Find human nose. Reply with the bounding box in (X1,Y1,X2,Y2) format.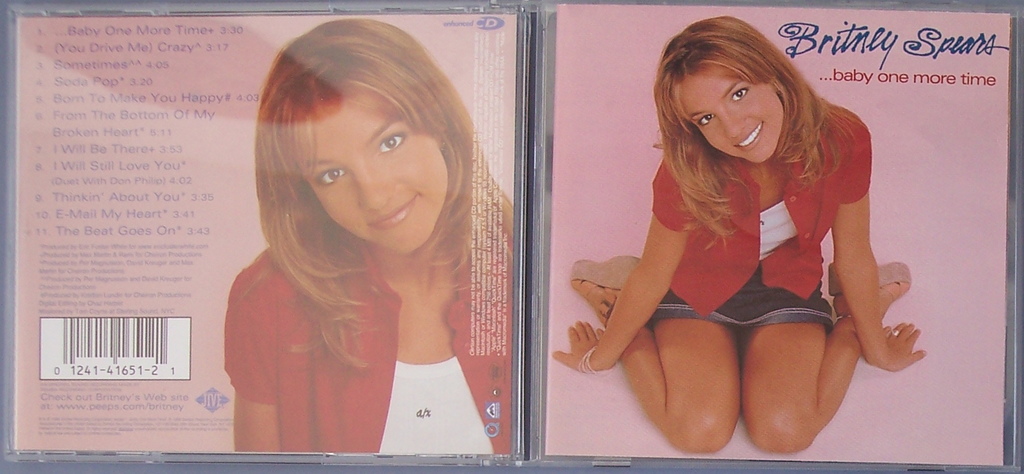
(354,168,395,210).
